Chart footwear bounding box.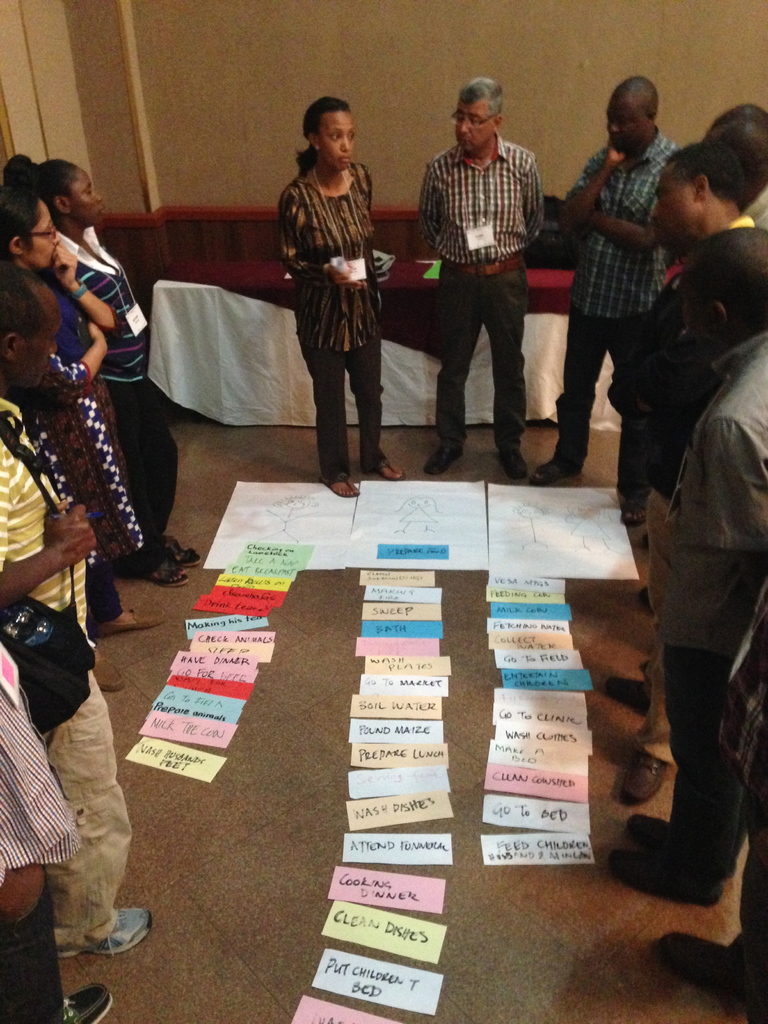
Charted: 62, 906, 155, 956.
